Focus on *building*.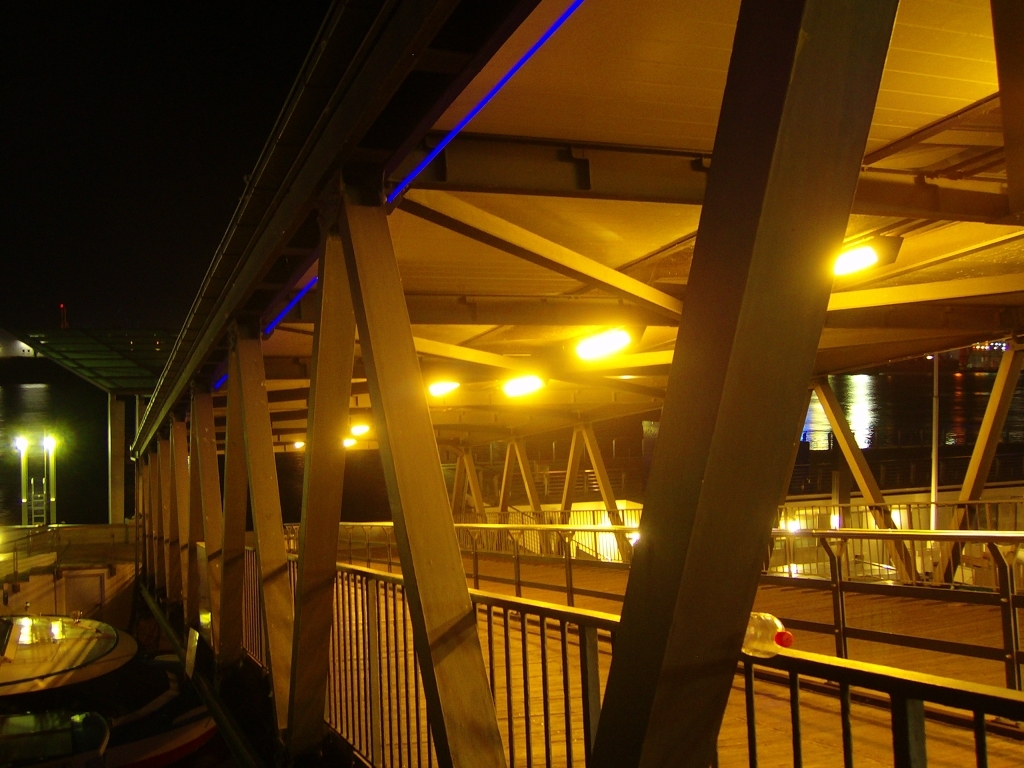
Focused at locate(128, 0, 1020, 767).
